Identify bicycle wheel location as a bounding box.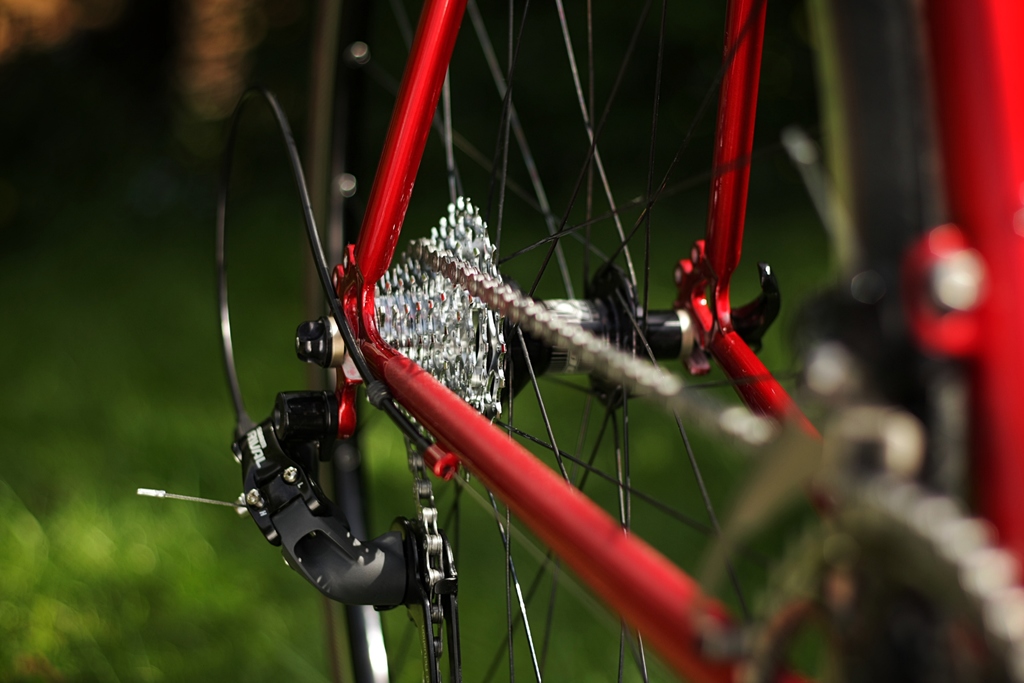
319/0/1023/682.
